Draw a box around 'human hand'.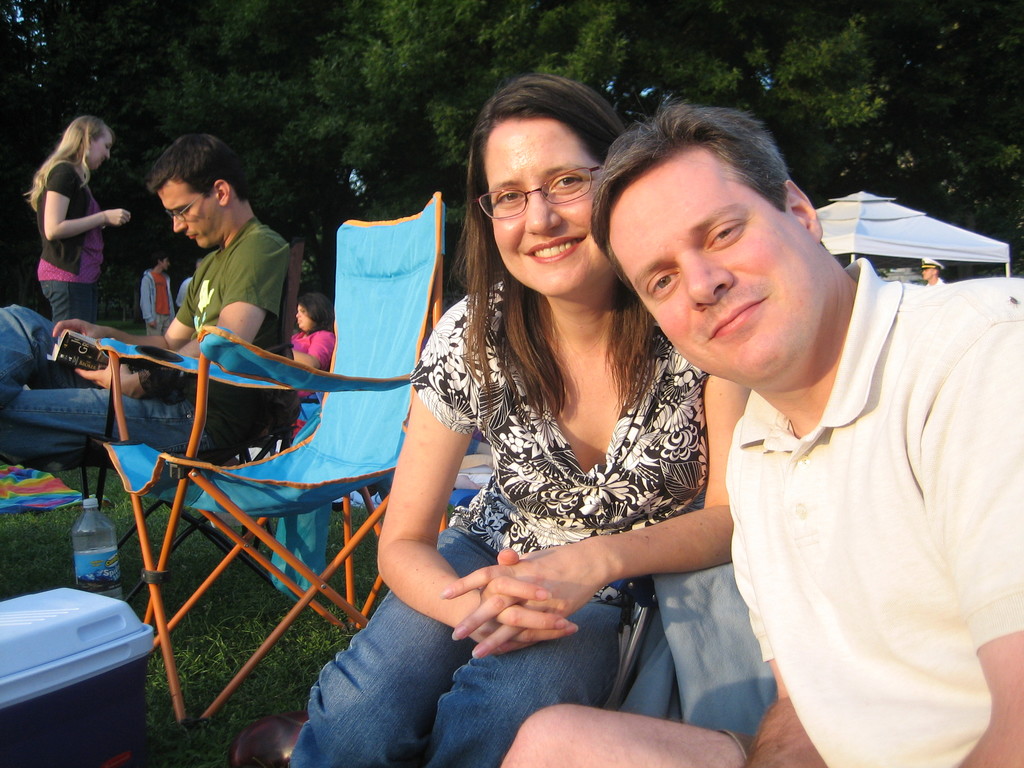
{"x1": 76, "y1": 350, "x2": 130, "y2": 392}.
